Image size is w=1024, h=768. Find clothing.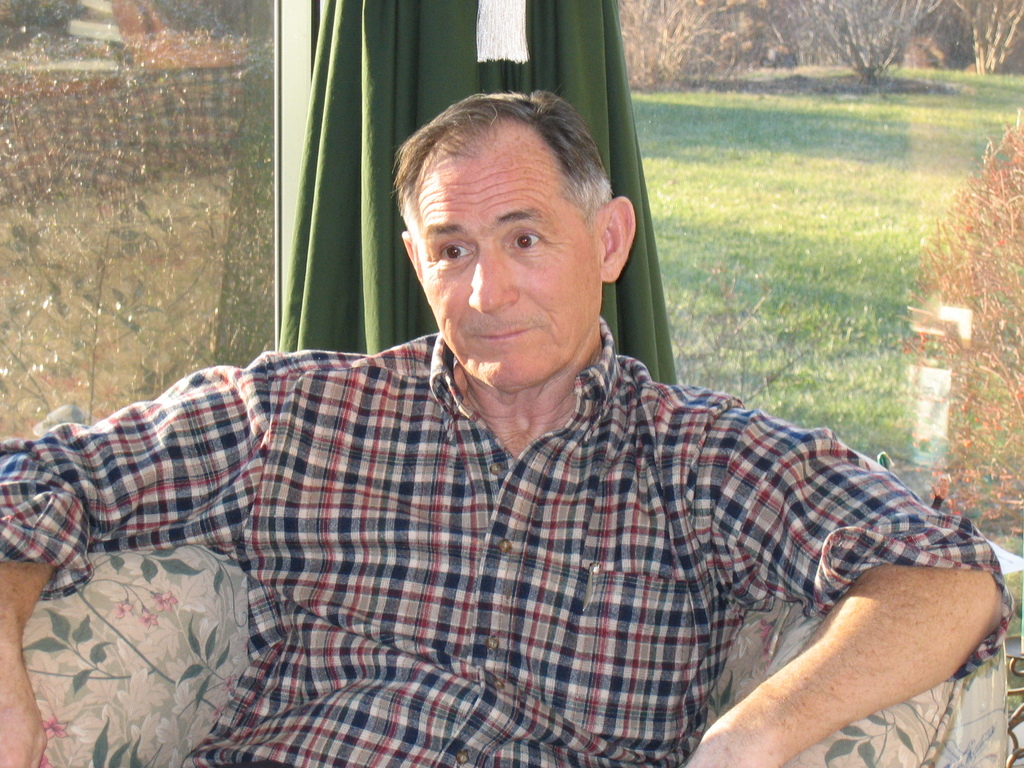
0, 331, 1012, 767.
